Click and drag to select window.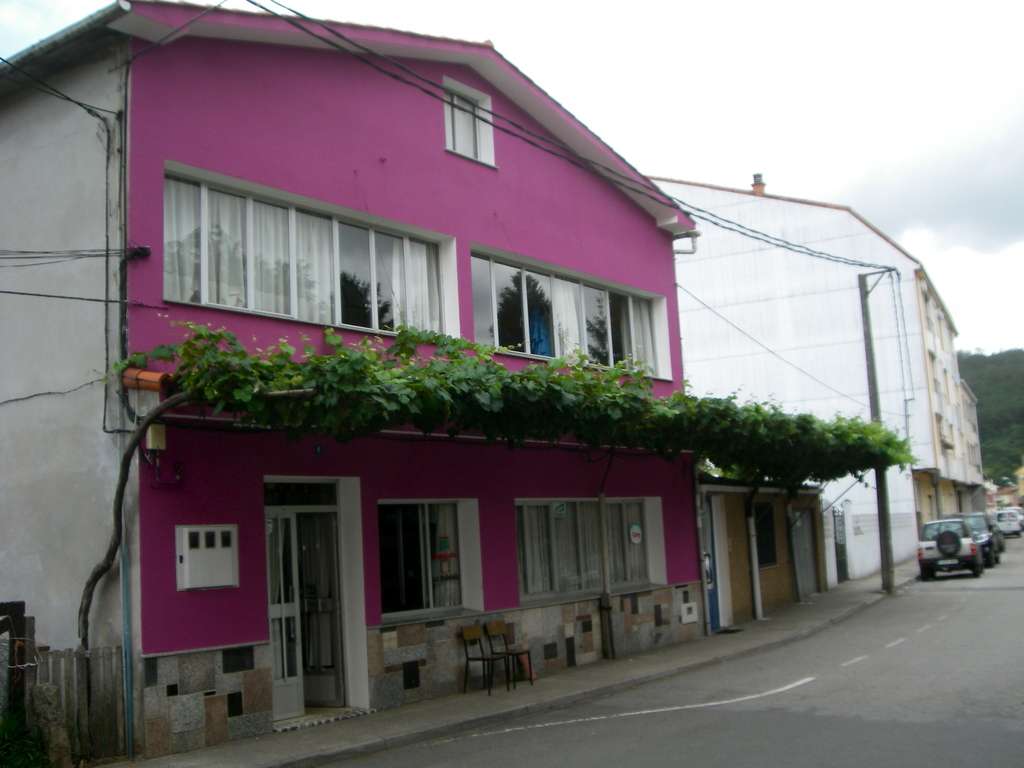
Selection: {"left": 161, "top": 157, "right": 465, "bottom": 347}.
